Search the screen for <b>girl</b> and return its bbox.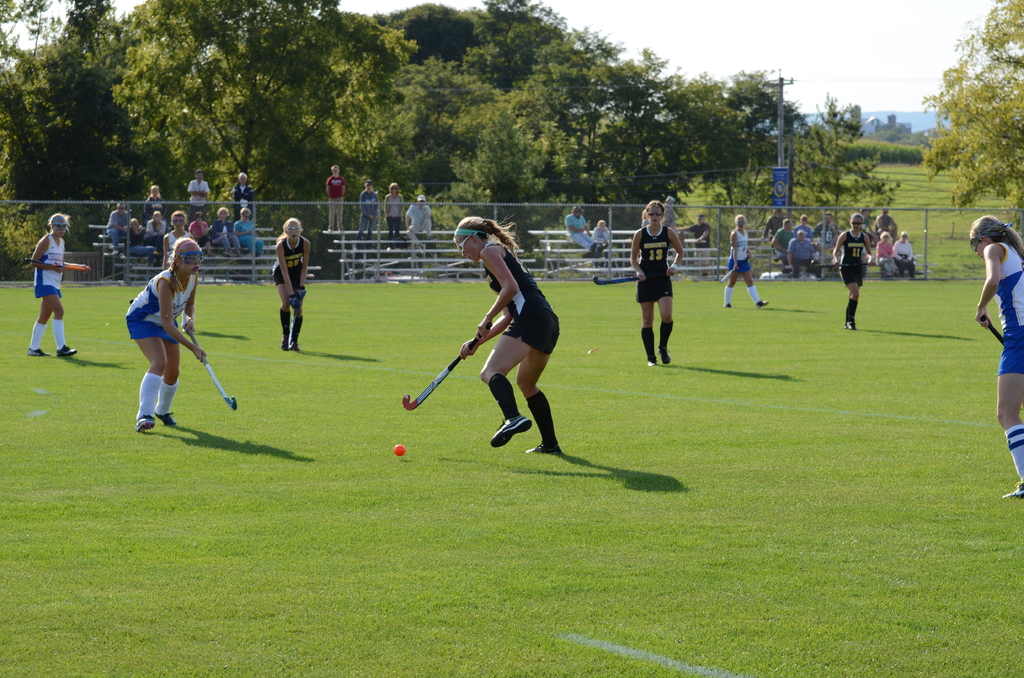
Found: box=[726, 214, 766, 311].
